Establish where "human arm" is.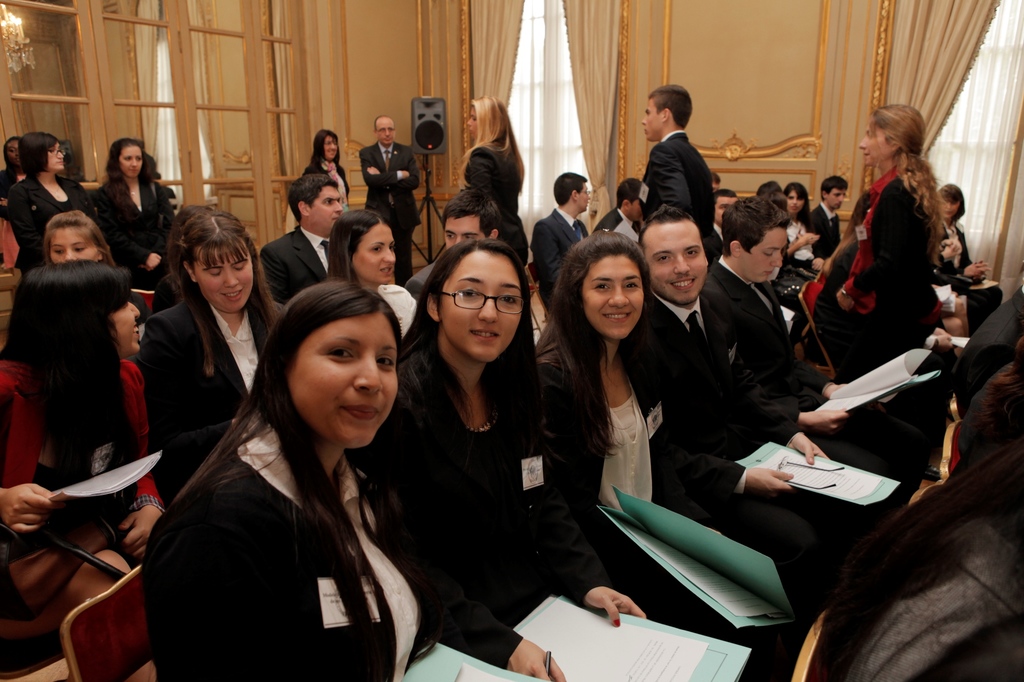
Established at bbox=[134, 321, 241, 475].
